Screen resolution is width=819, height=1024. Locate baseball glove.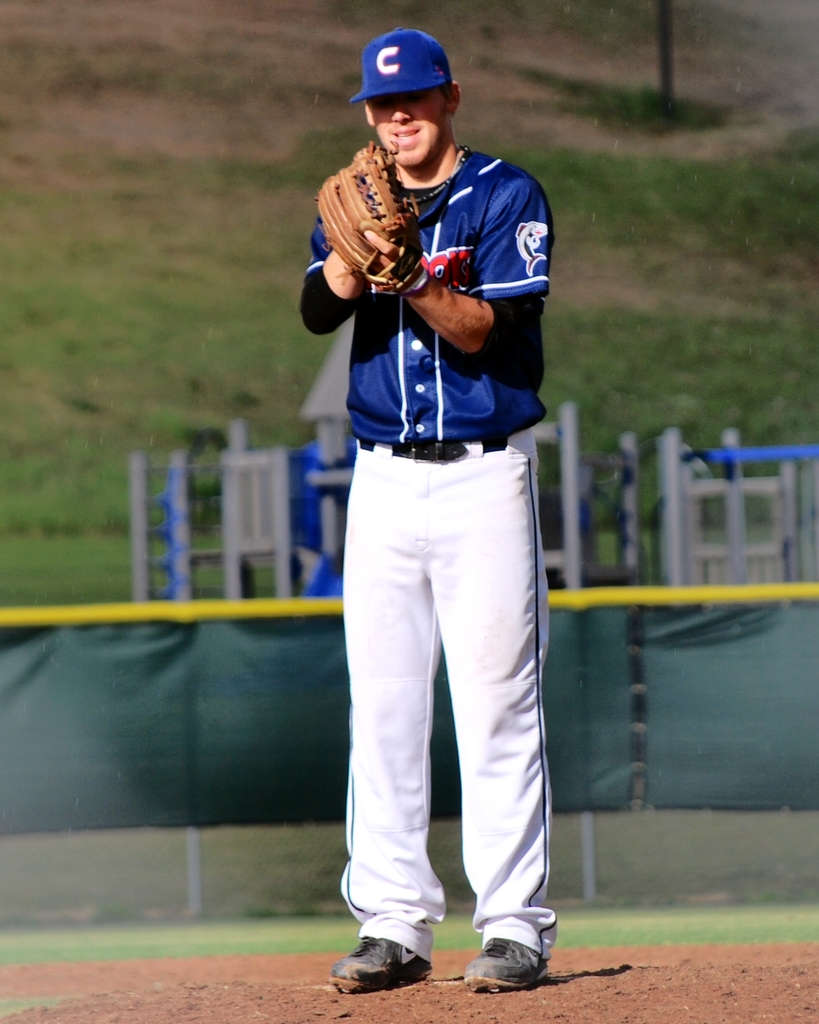
[left=316, top=132, right=427, bottom=298].
